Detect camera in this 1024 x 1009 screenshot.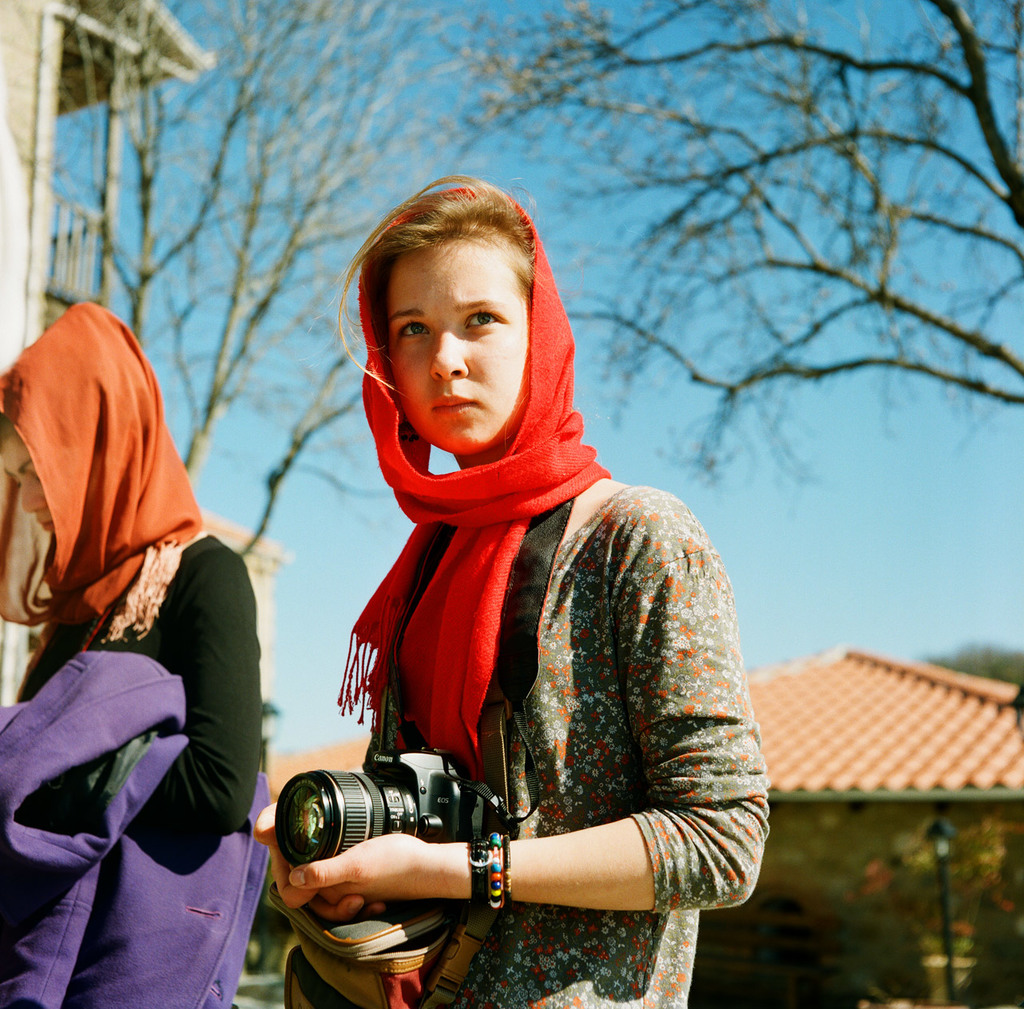
Detection: crop(272, 739, 472, 869).
